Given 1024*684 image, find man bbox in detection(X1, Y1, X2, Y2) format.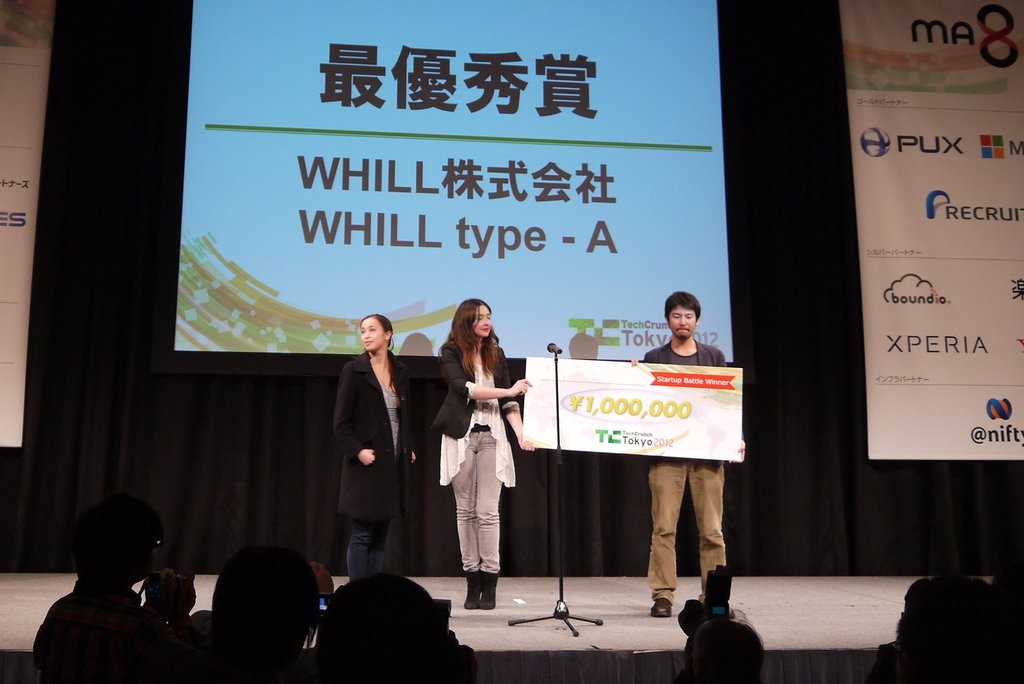
detection(317, 568, 493, 683).
